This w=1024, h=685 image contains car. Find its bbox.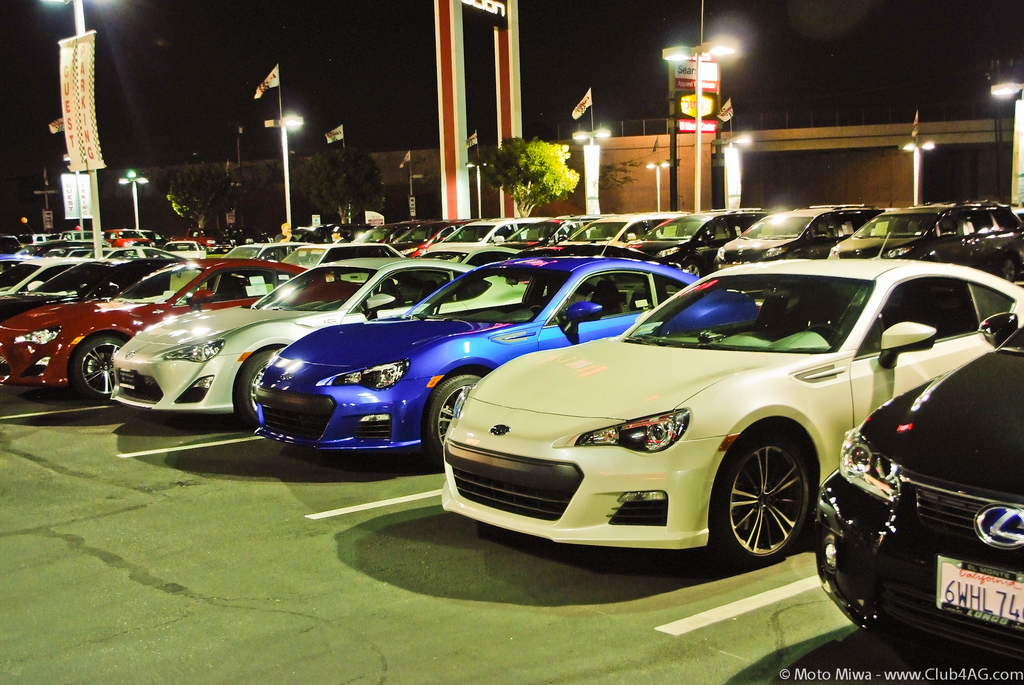
Rect(707, 204, 902, 269).
